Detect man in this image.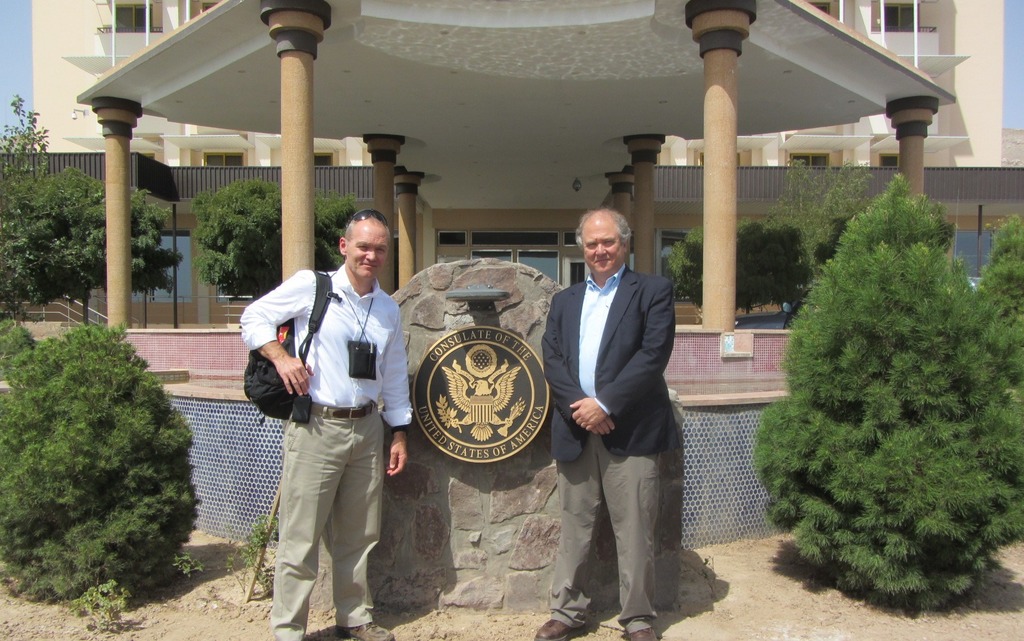
Detection: crop(536, 206, 678, 640).
